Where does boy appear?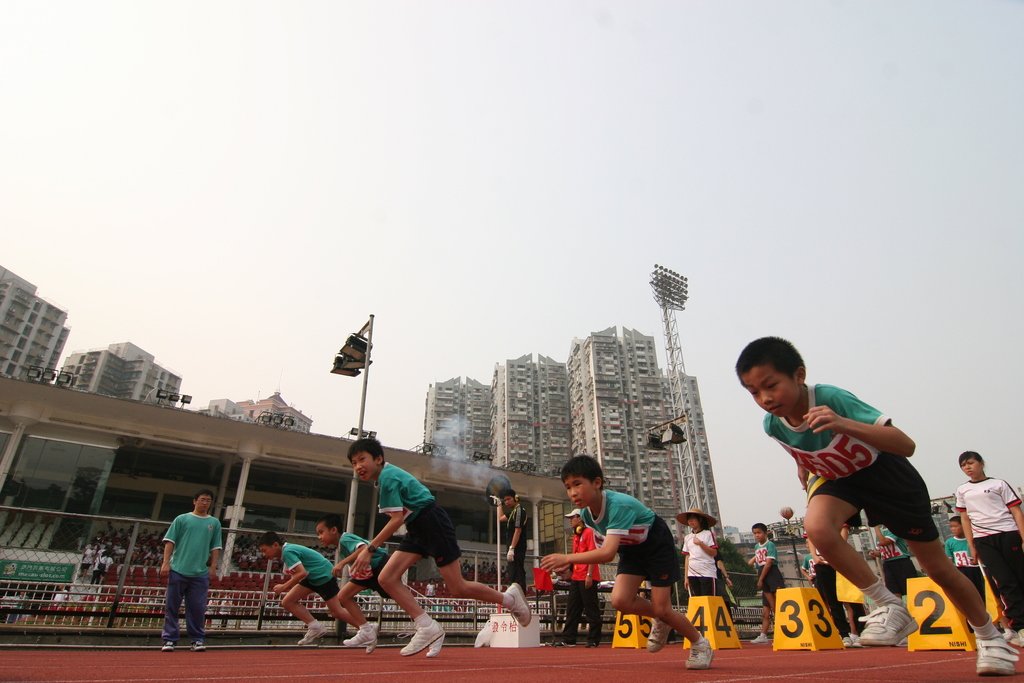
Appears at detection(948, 519, 980, 632).
